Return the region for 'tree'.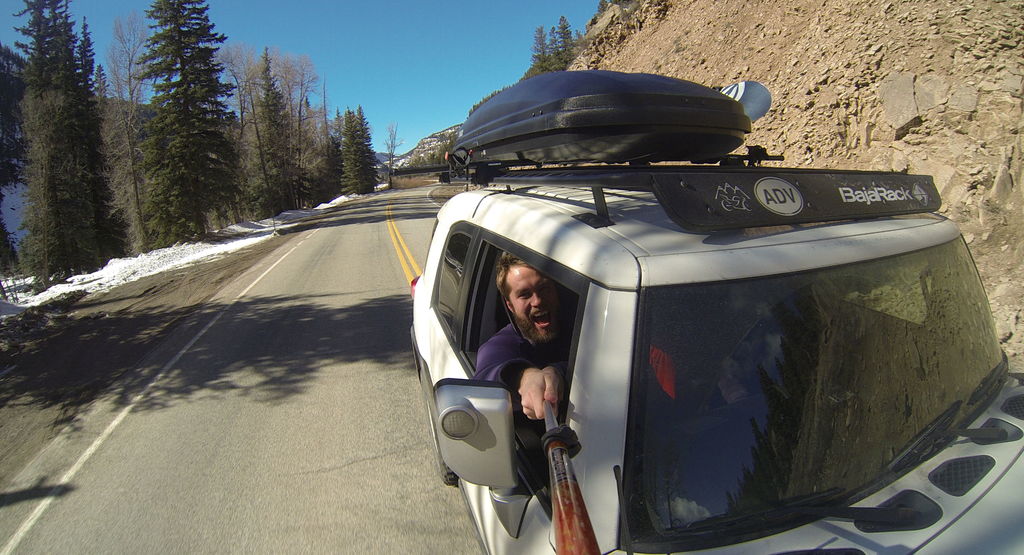
330 109 388 198.
